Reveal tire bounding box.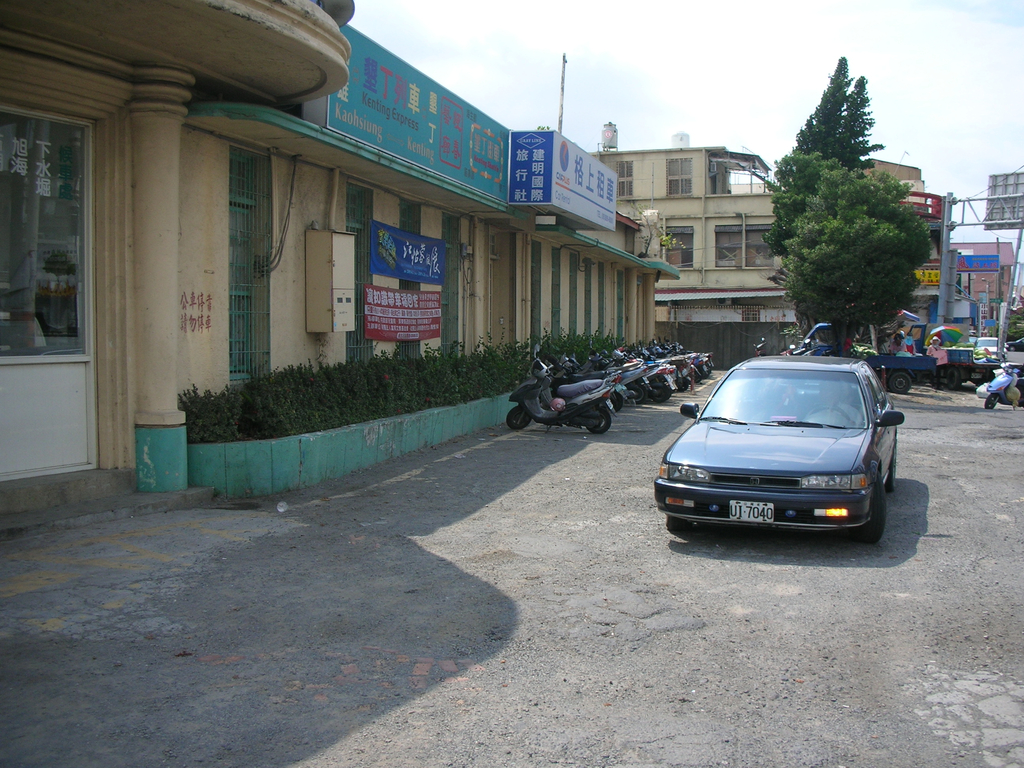
Revealed: 673/373/692/392.
